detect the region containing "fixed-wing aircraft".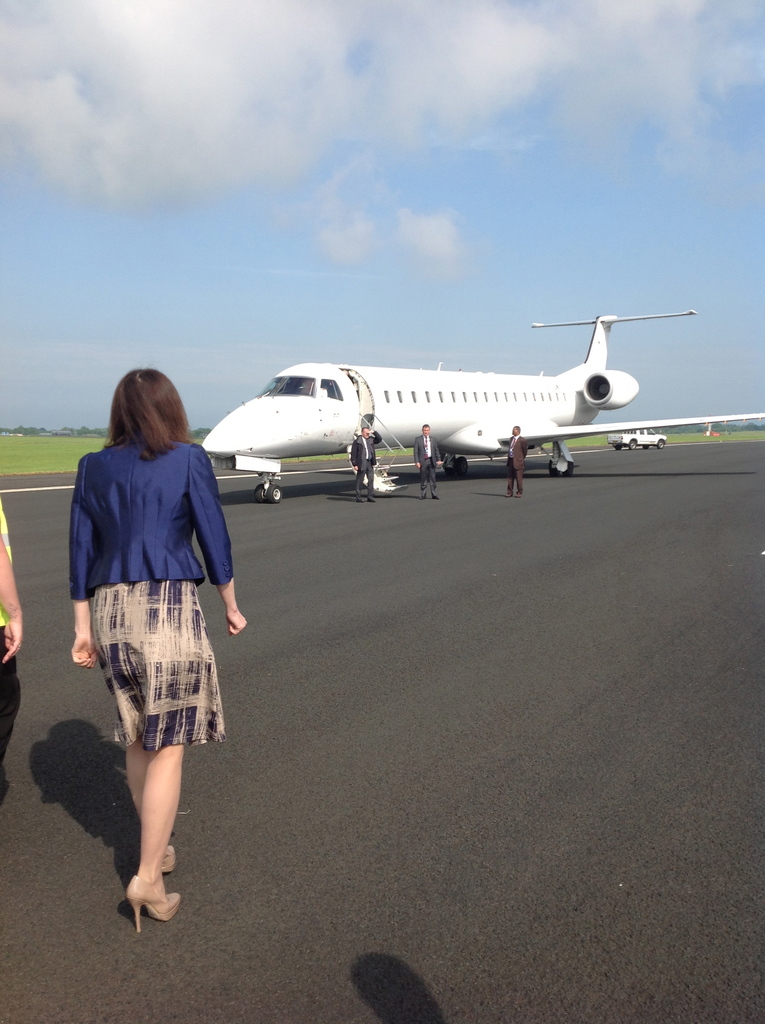
200 300 764 501.
